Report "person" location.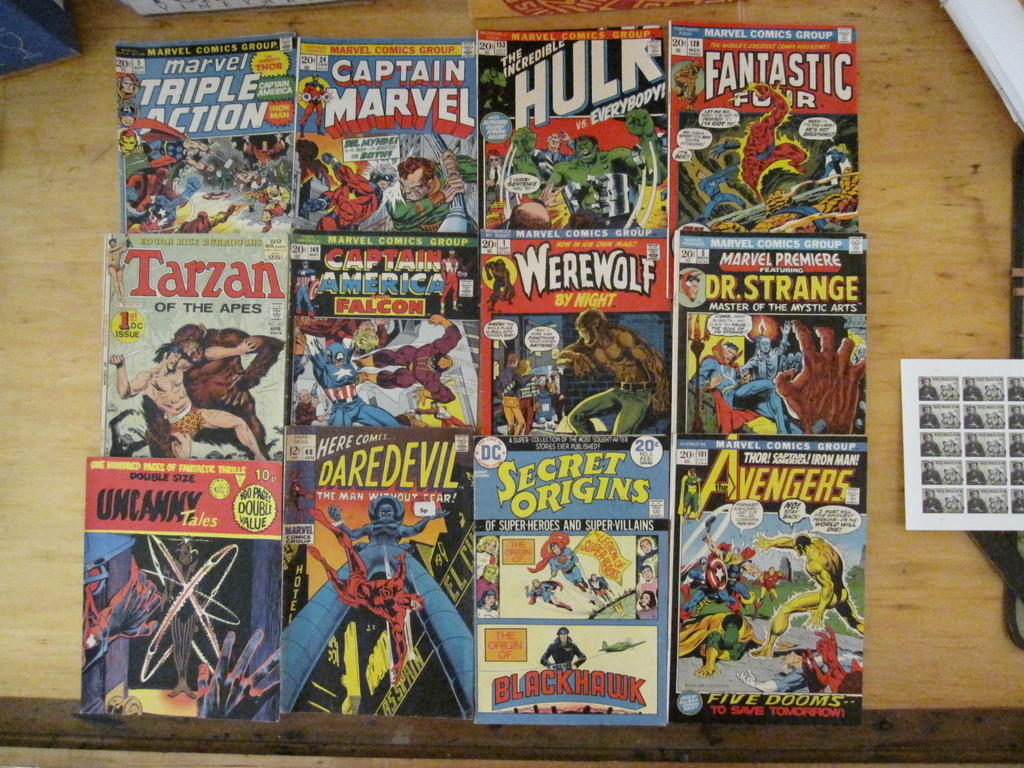
Report: (x1=943, y1=495, x2=952, y2=509).
